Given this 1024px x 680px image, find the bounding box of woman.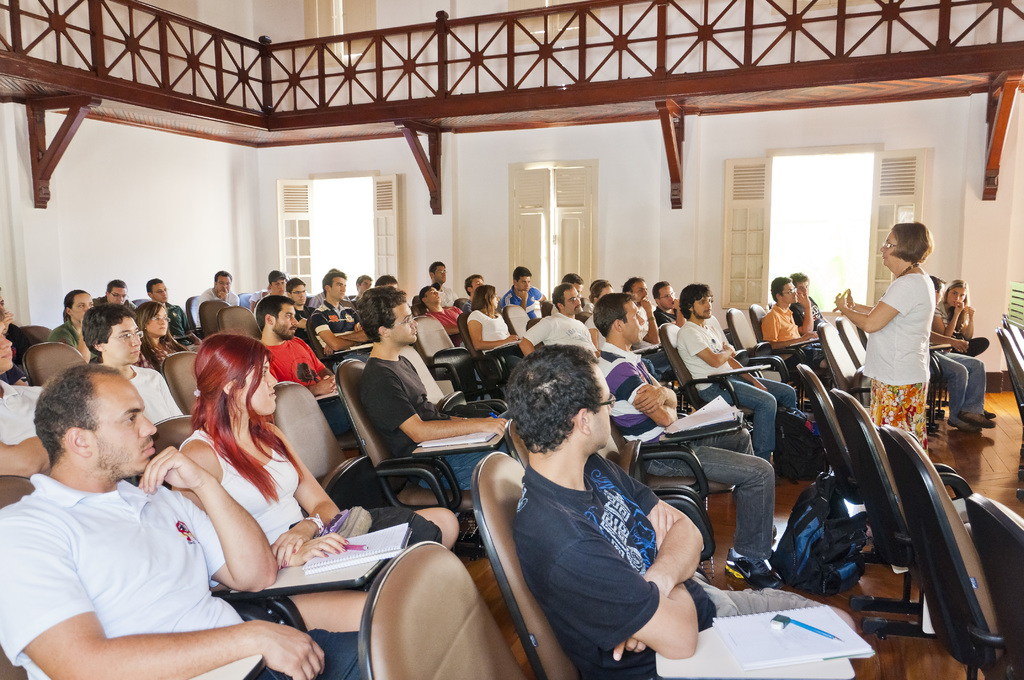
crop(44, 289, 99, 364).
